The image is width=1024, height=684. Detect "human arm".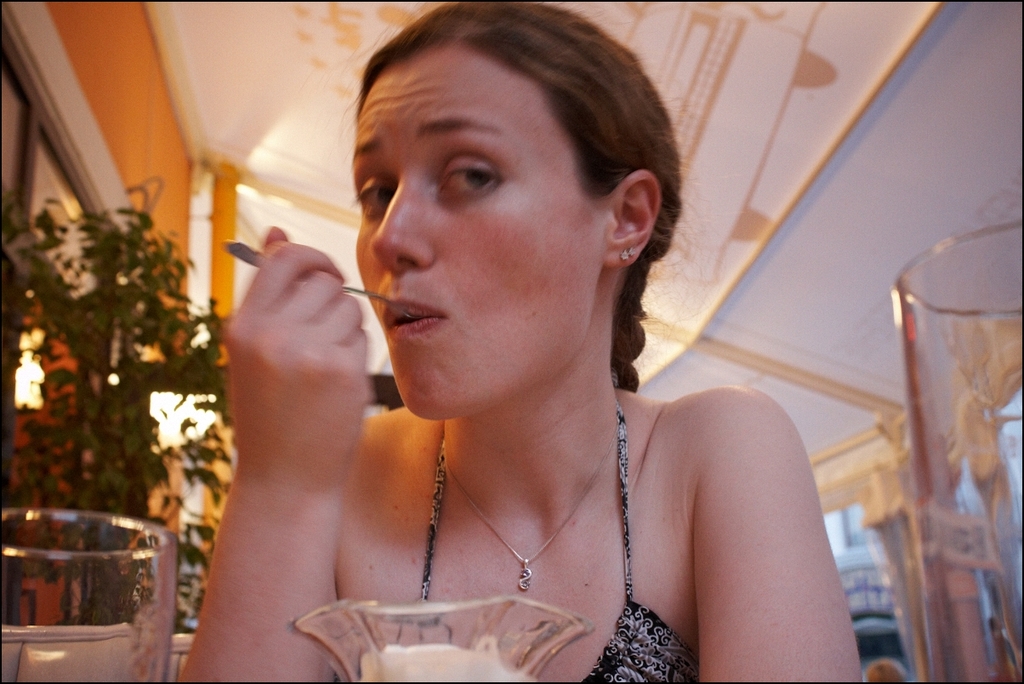
Detection: 645, 388, 869, 673.
